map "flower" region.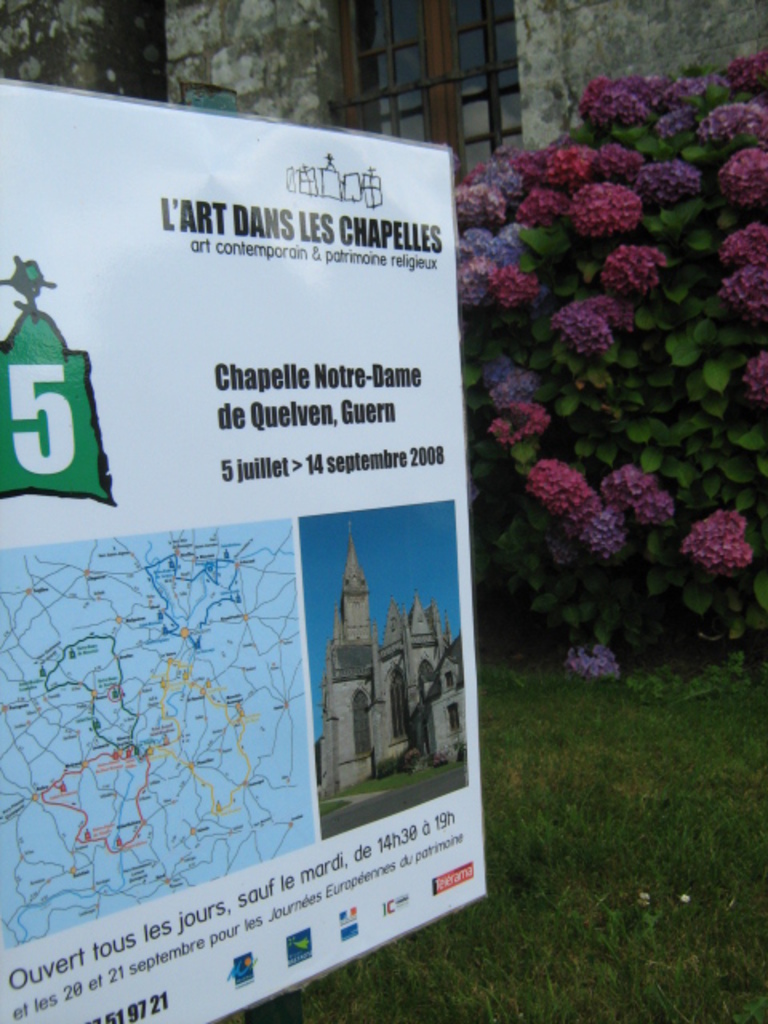
Mapped to <box>493,365,534,402</box>.
